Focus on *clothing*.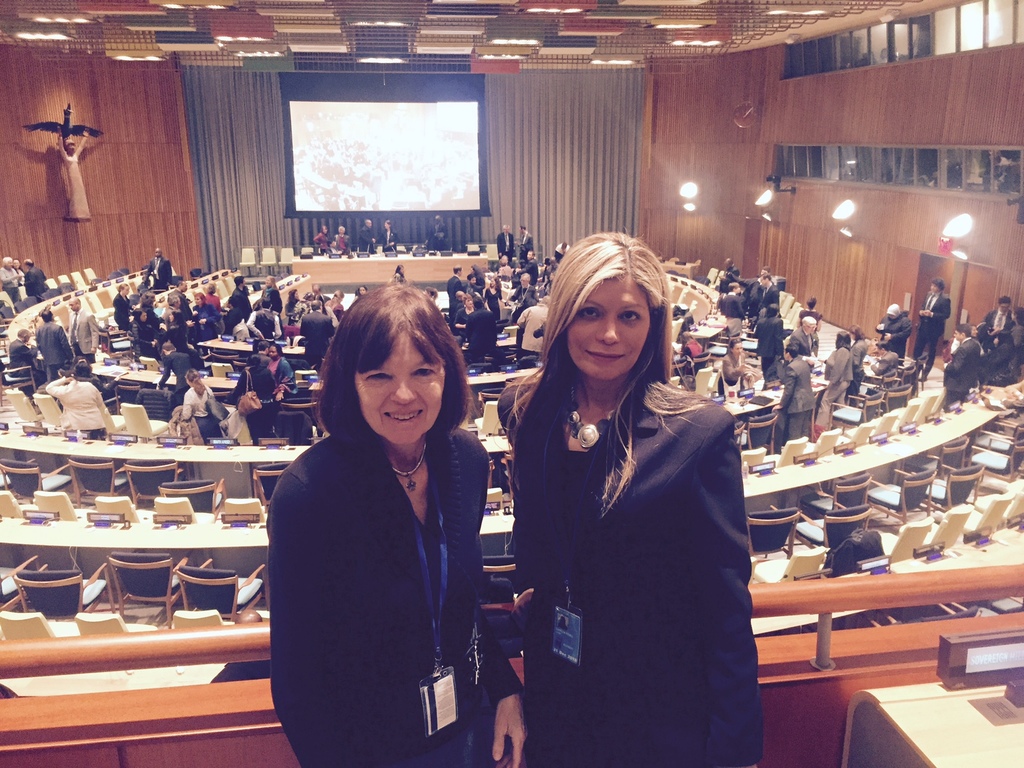
Focused at <region>42, 372, 123, 440</region>.
